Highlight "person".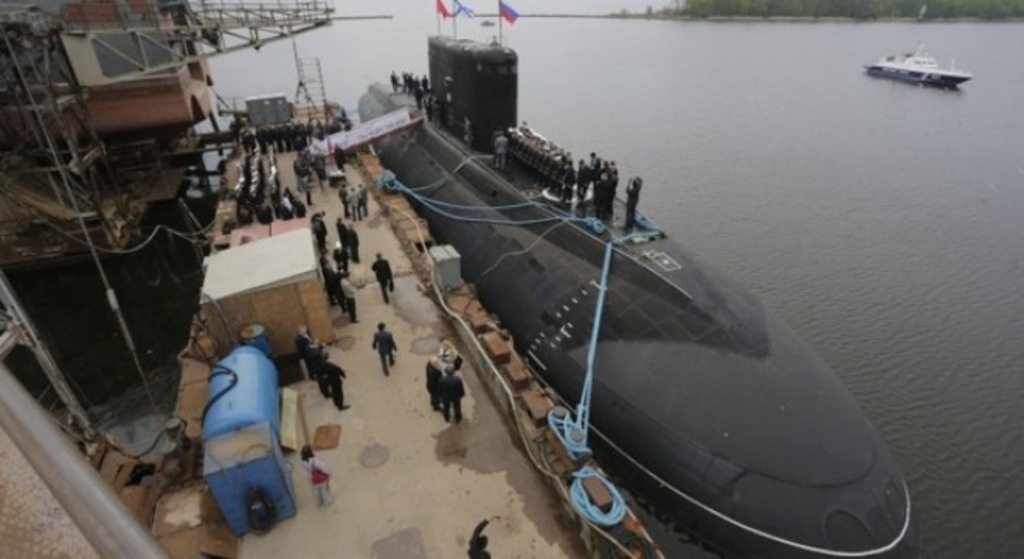
Highlighted region: l=360, t=186, r=368, b=216.
